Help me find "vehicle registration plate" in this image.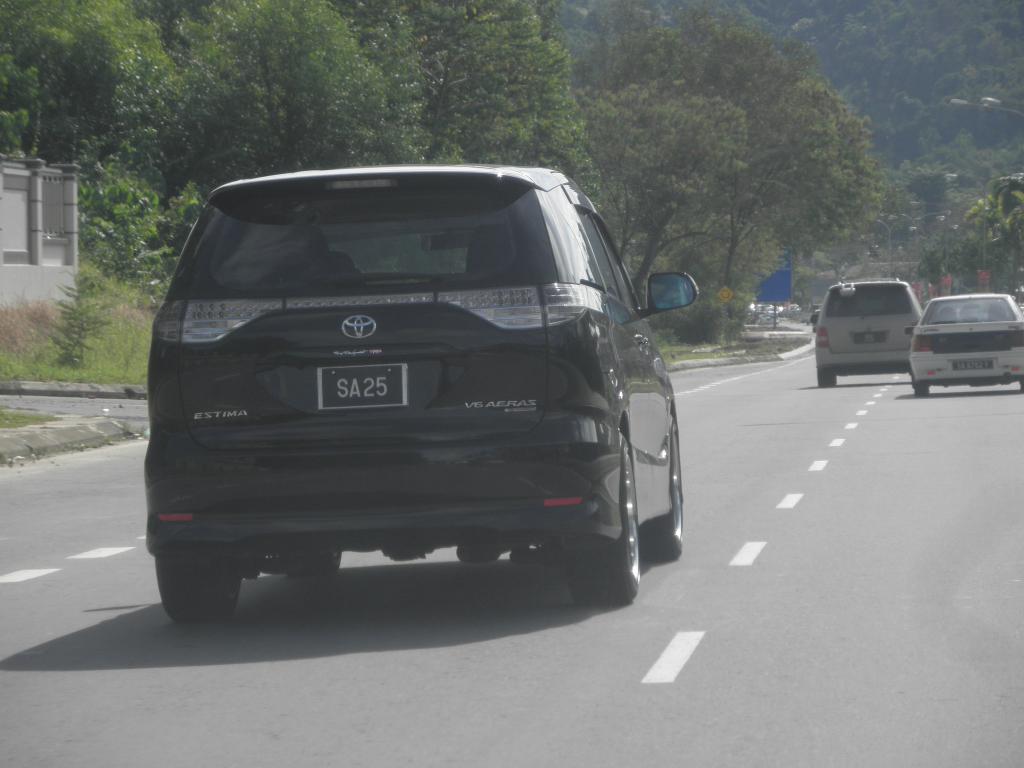
Found it: [860, 332, 893, 355].
